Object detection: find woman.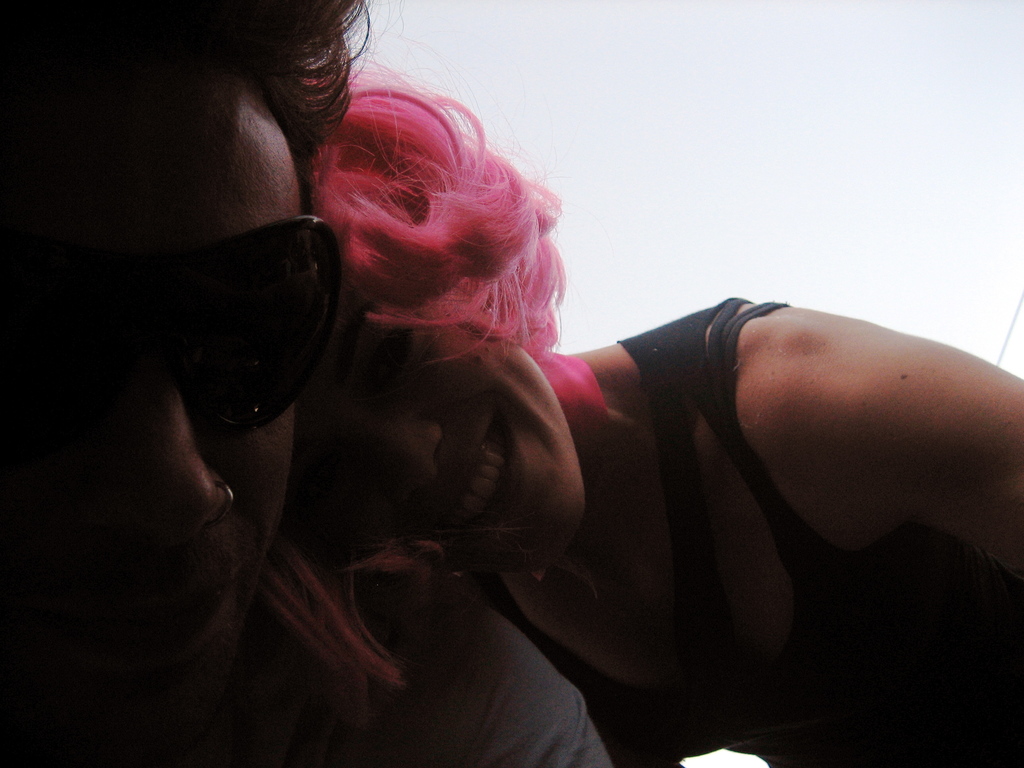
(left=257, top=51, right=956, bottom=767).
